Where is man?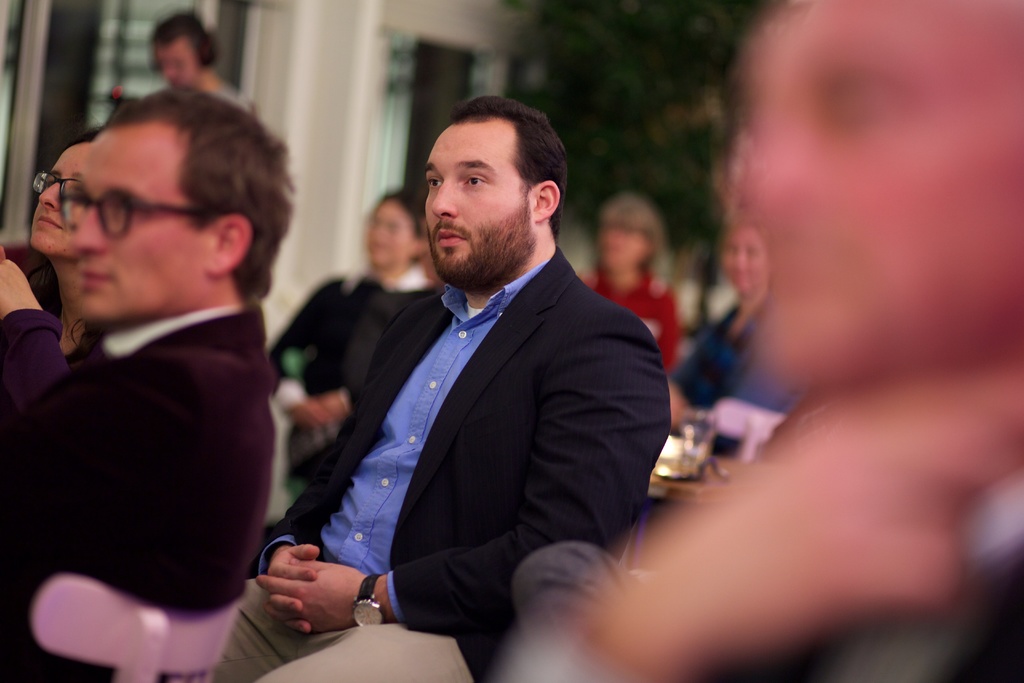
locate(147, 4, 259, 107).
